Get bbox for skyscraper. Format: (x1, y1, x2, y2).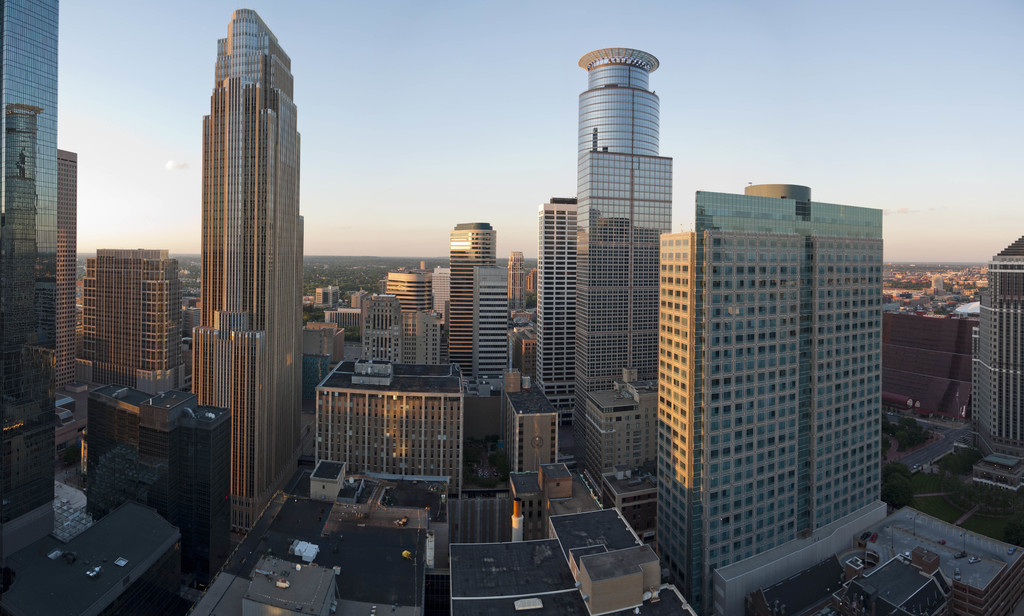
(0, 0, 61, 580).
